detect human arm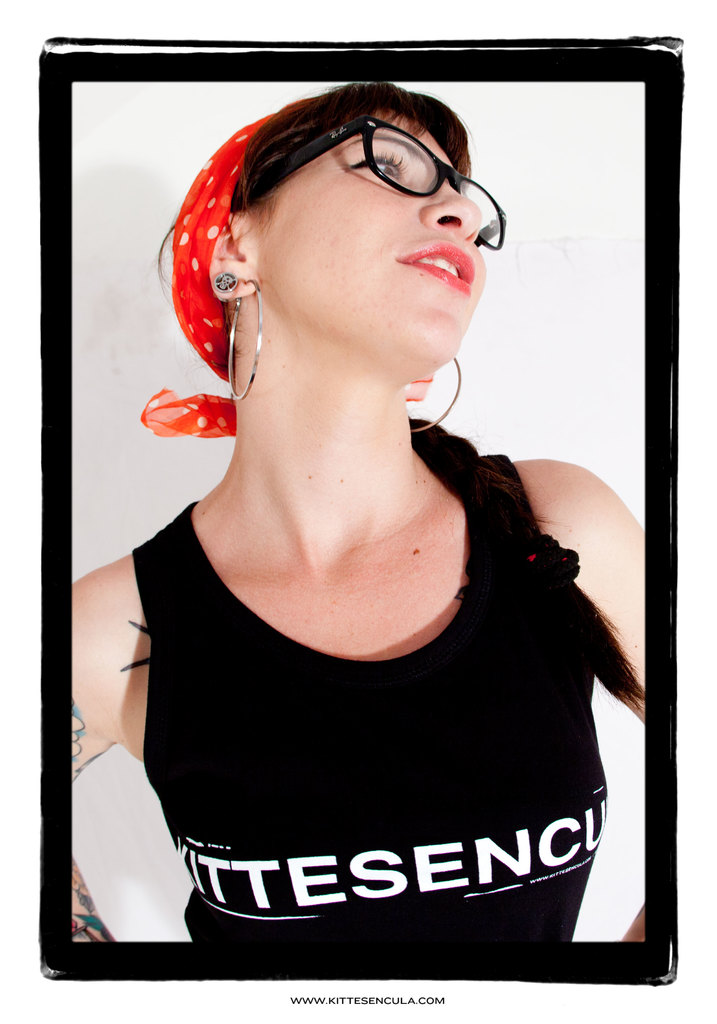
(left=575, top=457, right=654, bottom=753)
